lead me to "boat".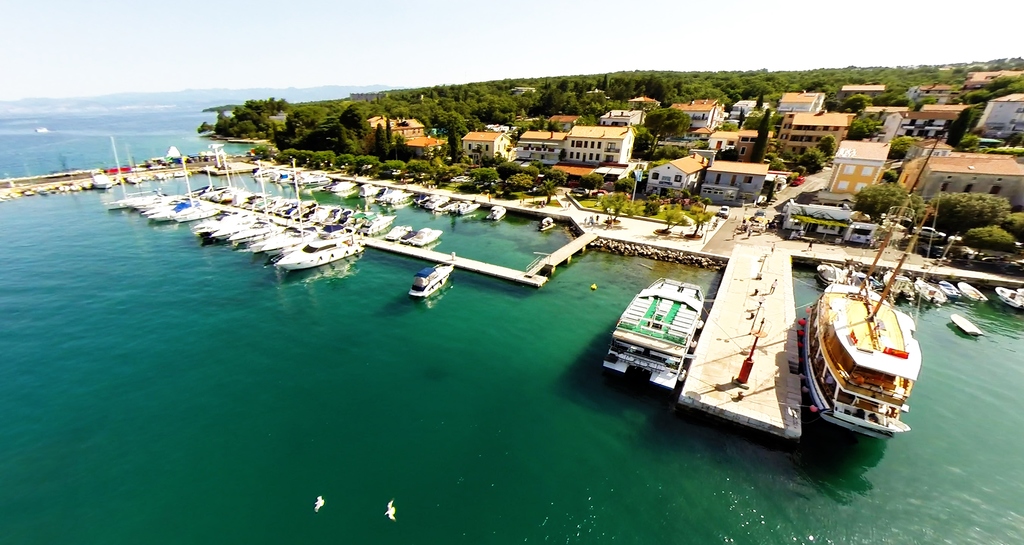
Lead to [left=956, top=283, right=990, bottom=304].
